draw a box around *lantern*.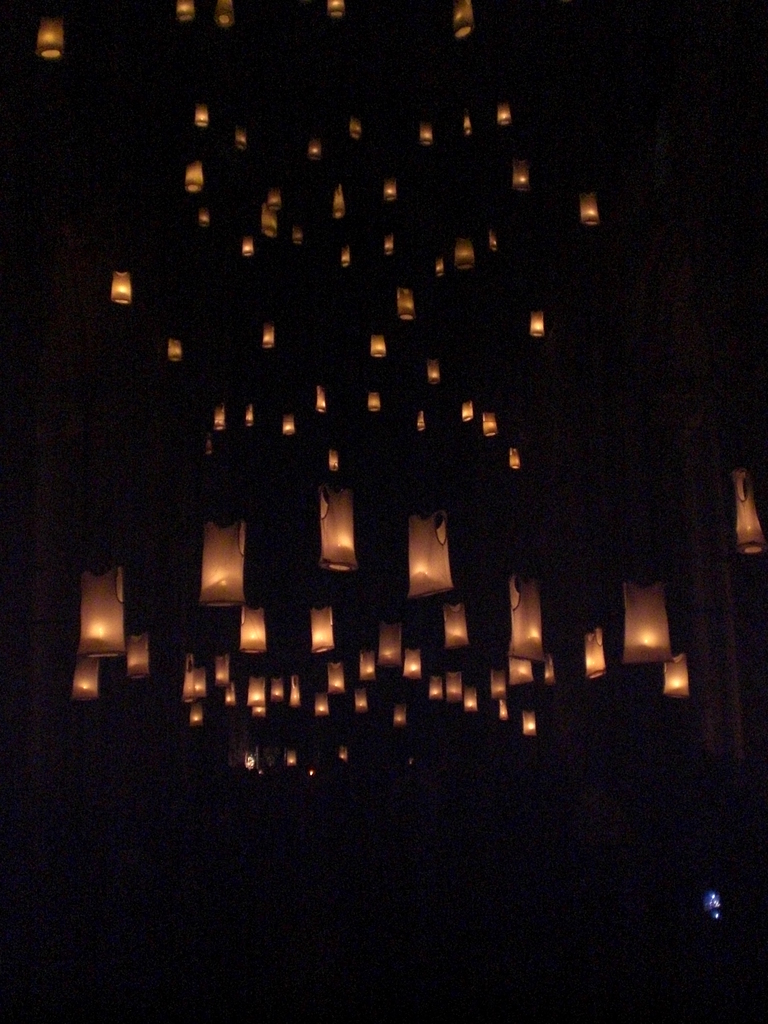
(321,488,356,570).
